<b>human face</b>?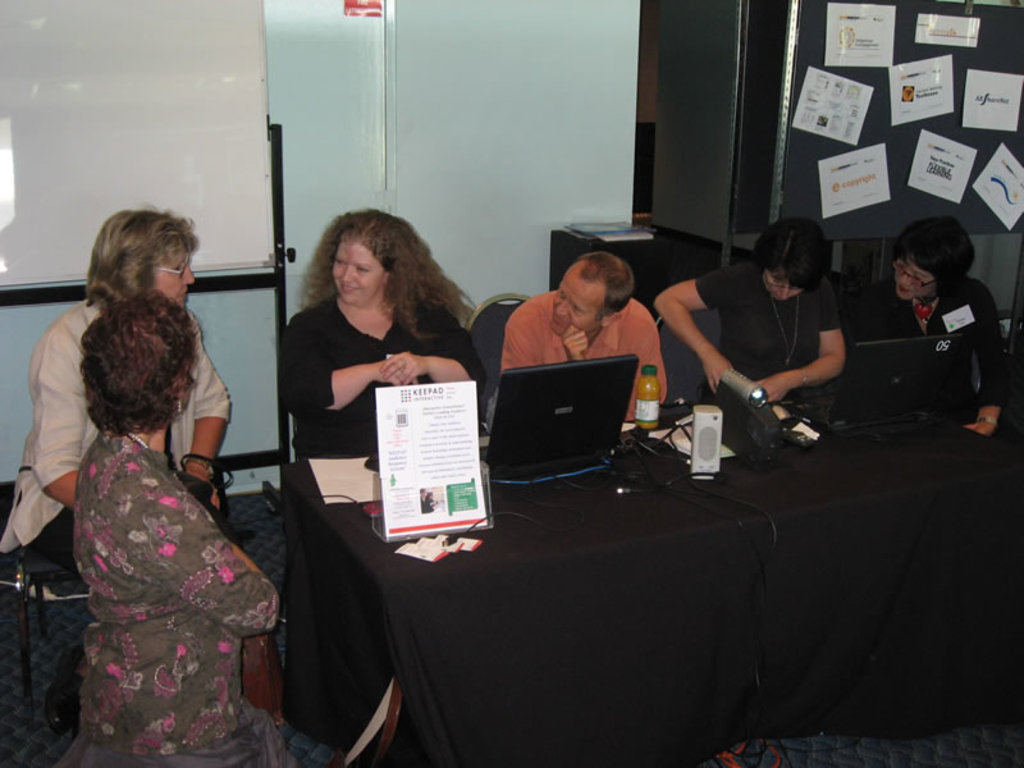
[155,248,198,306]
